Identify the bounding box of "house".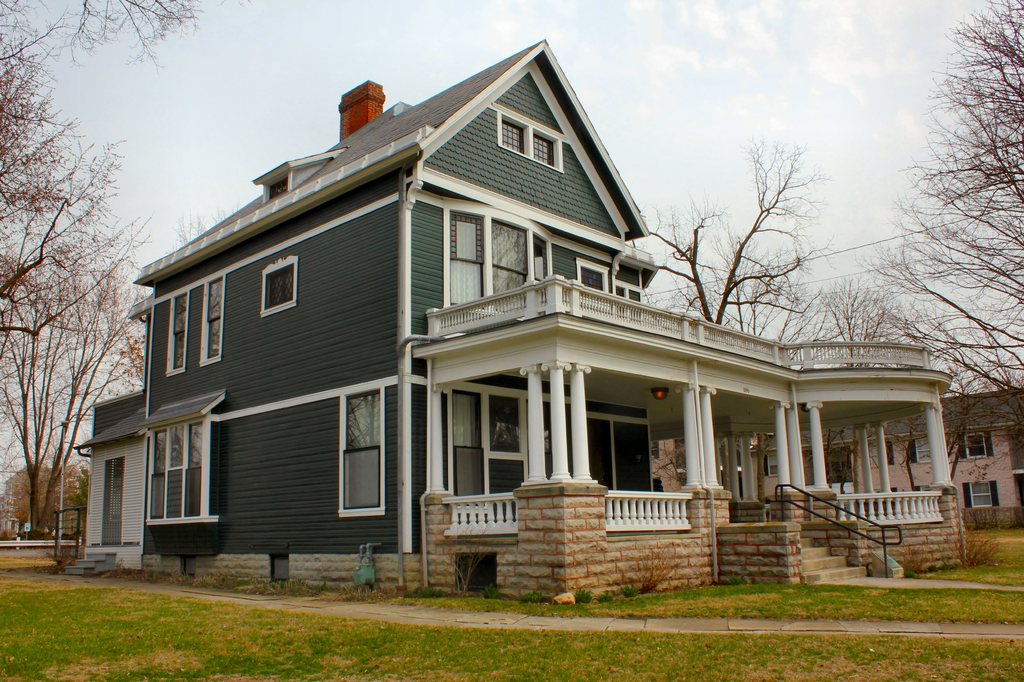
<box>116,52,908,616</box>.
